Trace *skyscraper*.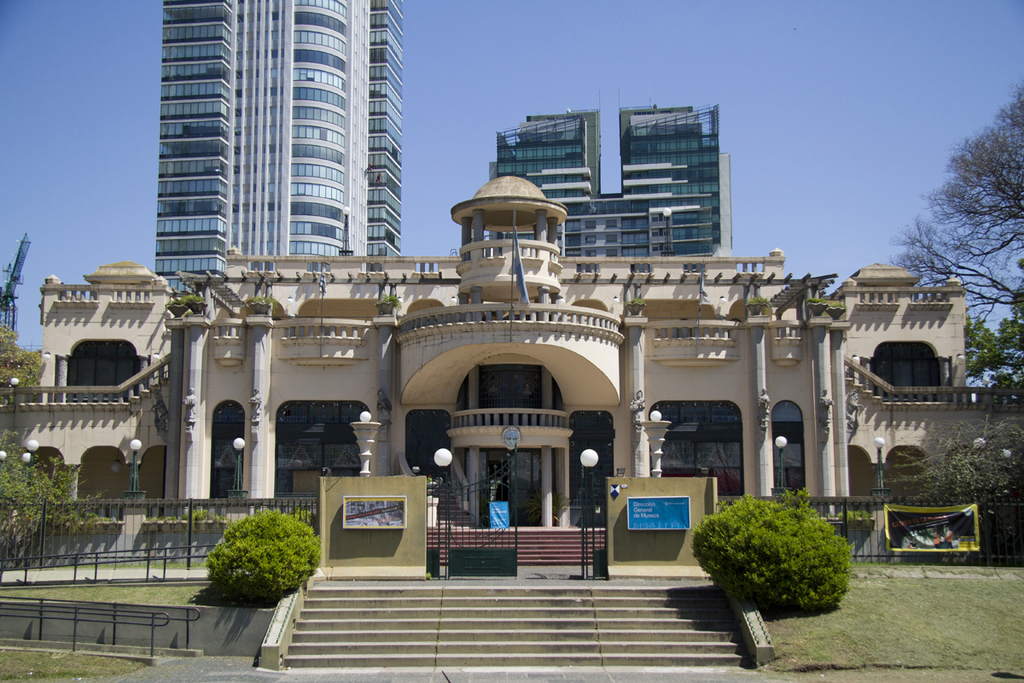
Traced to 487/90/738/265.
